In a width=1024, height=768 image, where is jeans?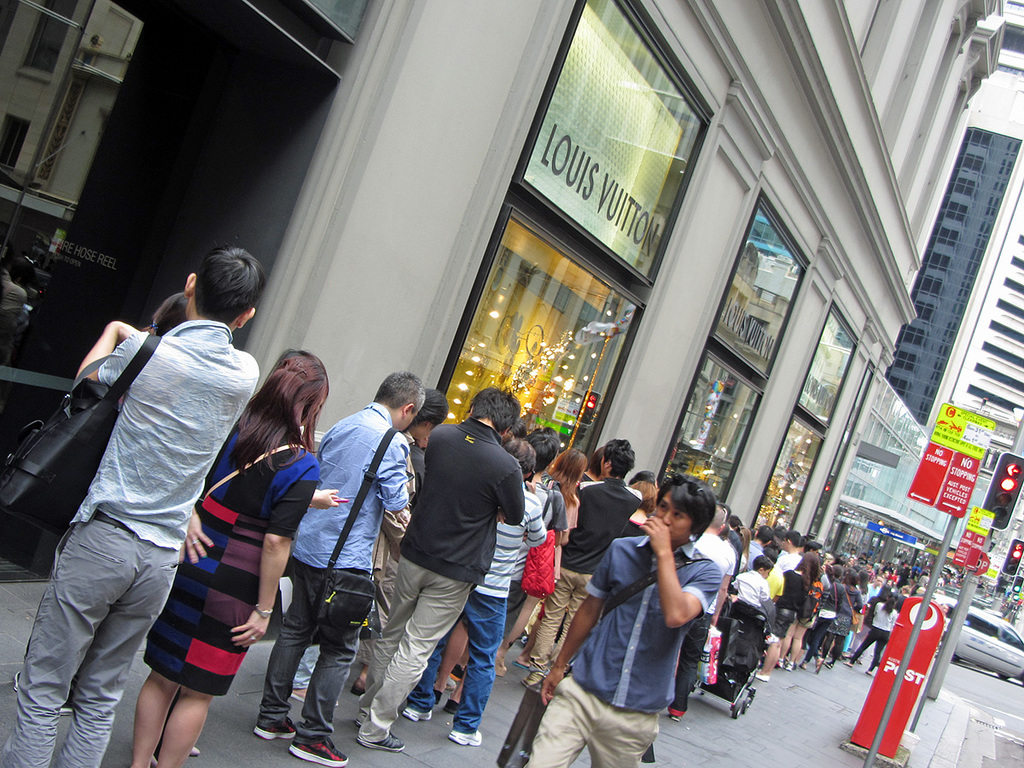
{"left": 253, "top": 559, "right": 369, "bottom": 734}.
